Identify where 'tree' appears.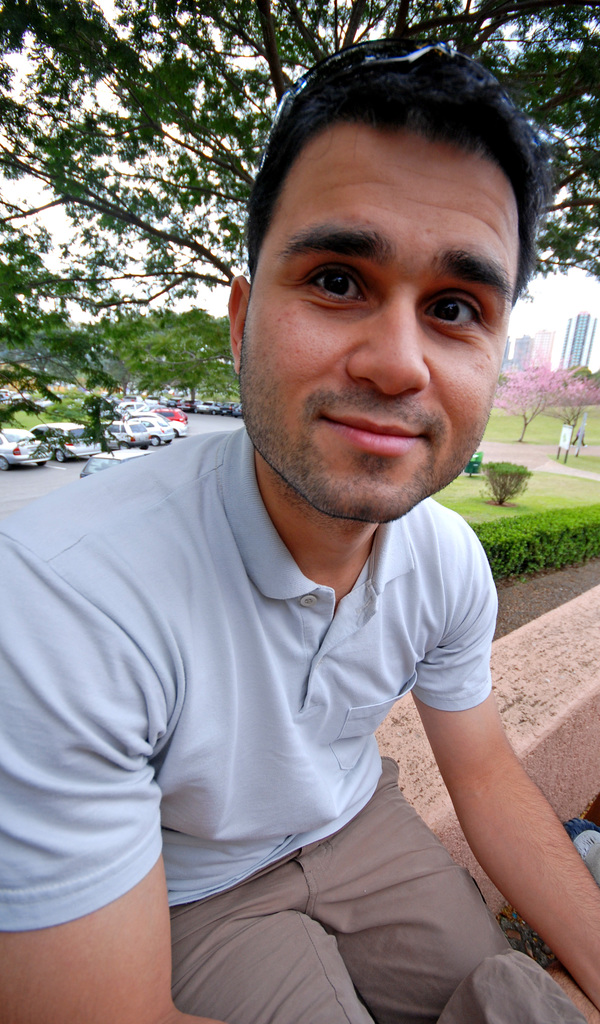
Appears at 492 352 599 442.
